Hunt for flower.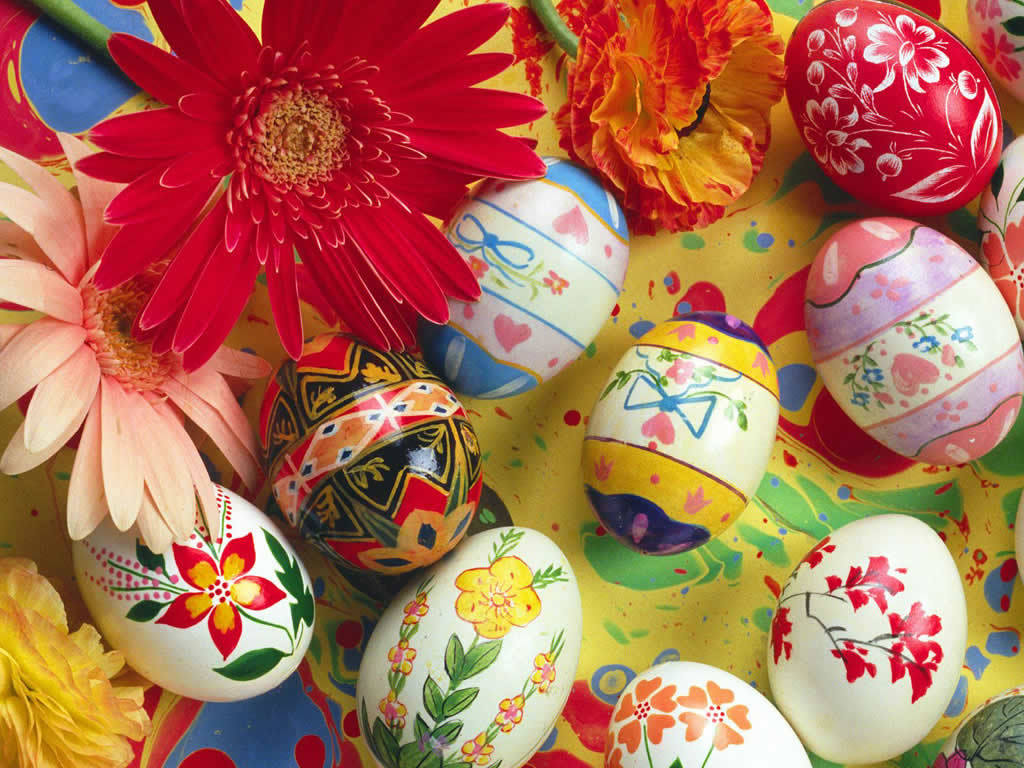
Hunted down at rect(612, 675, 679, 756).
